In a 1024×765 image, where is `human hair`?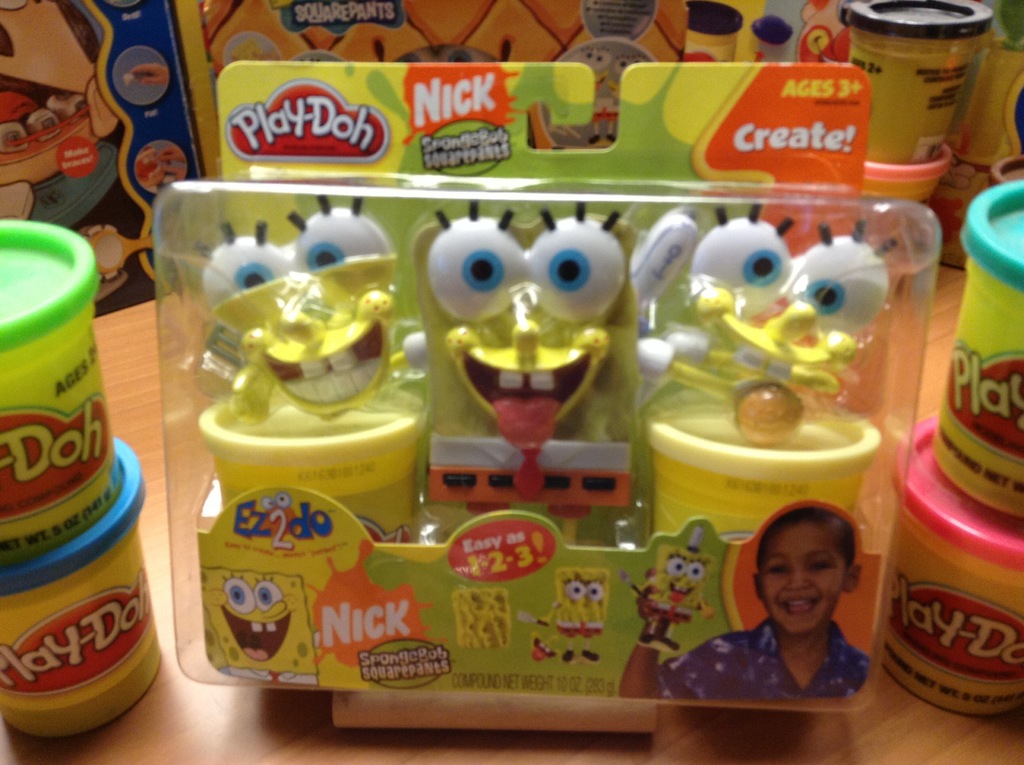
<region>751, 518, 864, 625</region>.
